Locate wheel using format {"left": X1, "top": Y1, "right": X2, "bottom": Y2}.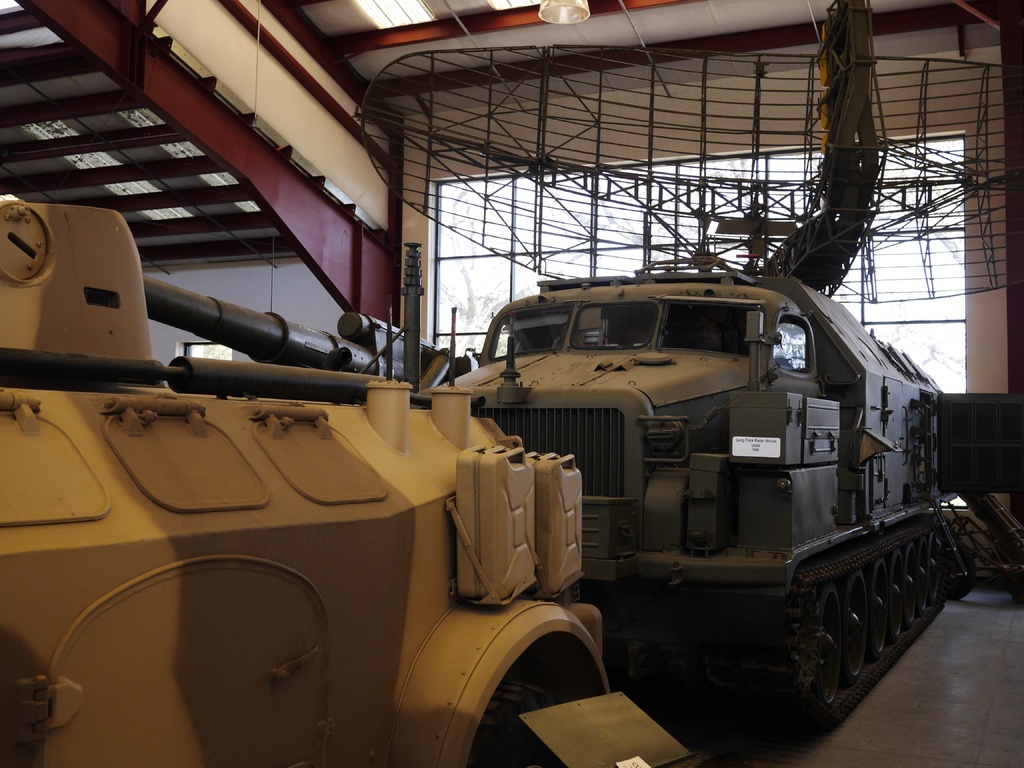
{"left": 868, "top": 558, "right": 898, "bottom": 661}.
